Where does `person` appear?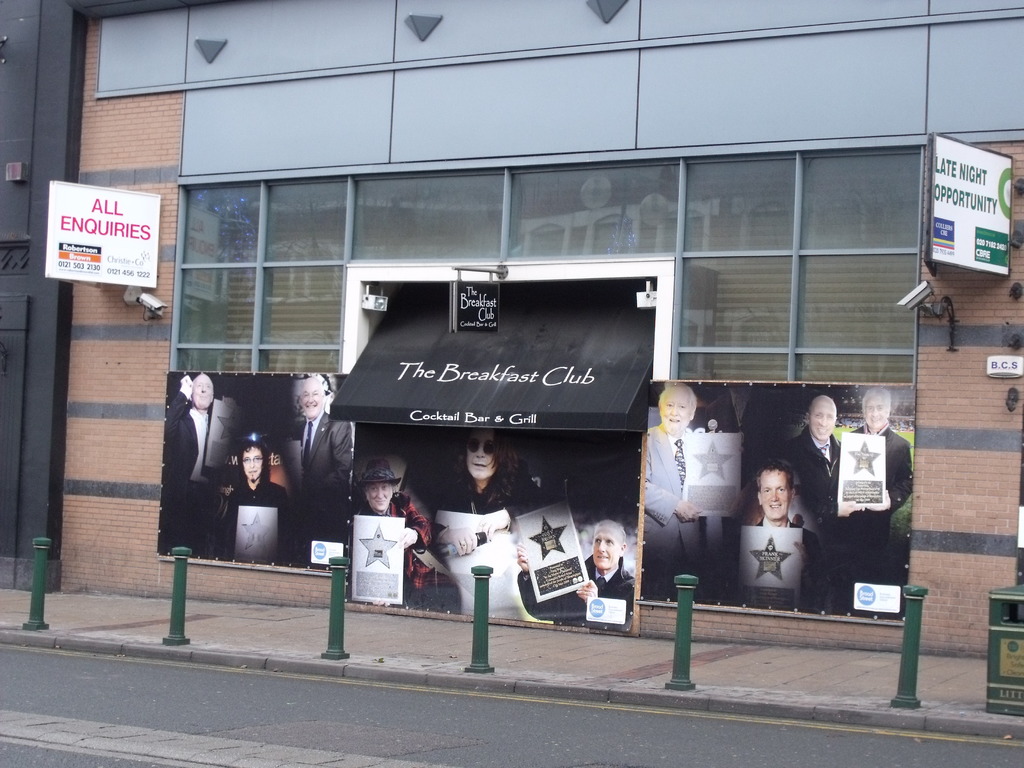
Appears at 445:429:547:549.
